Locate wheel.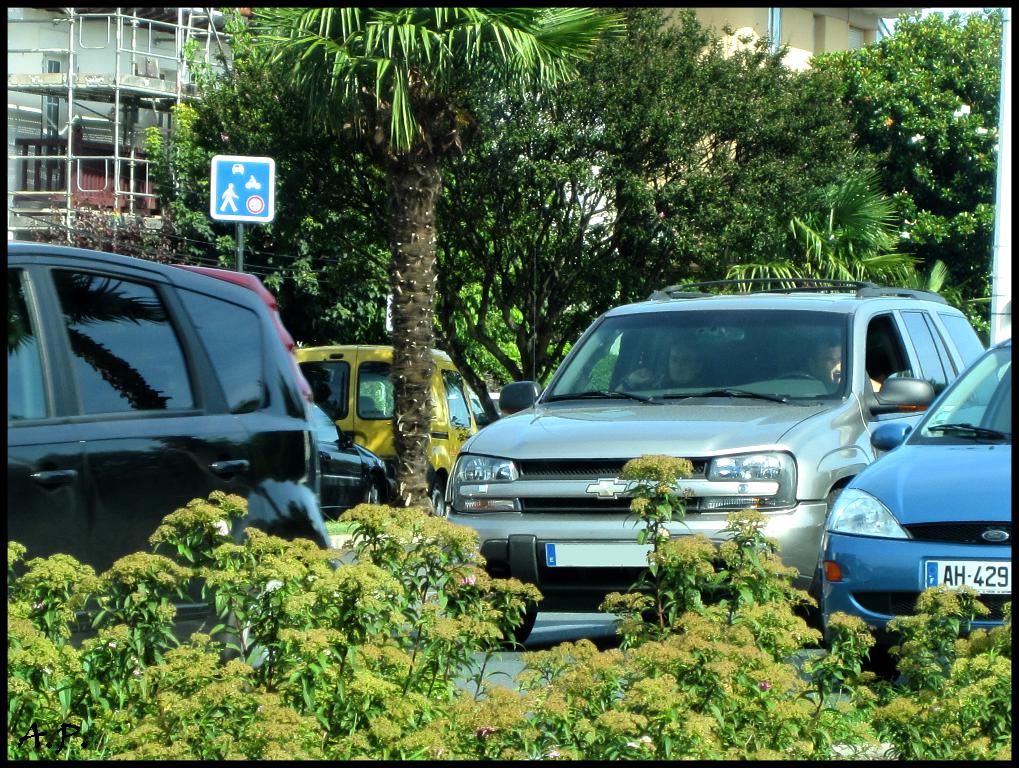
Bounding box: detection(447, 598, 540, 653).
